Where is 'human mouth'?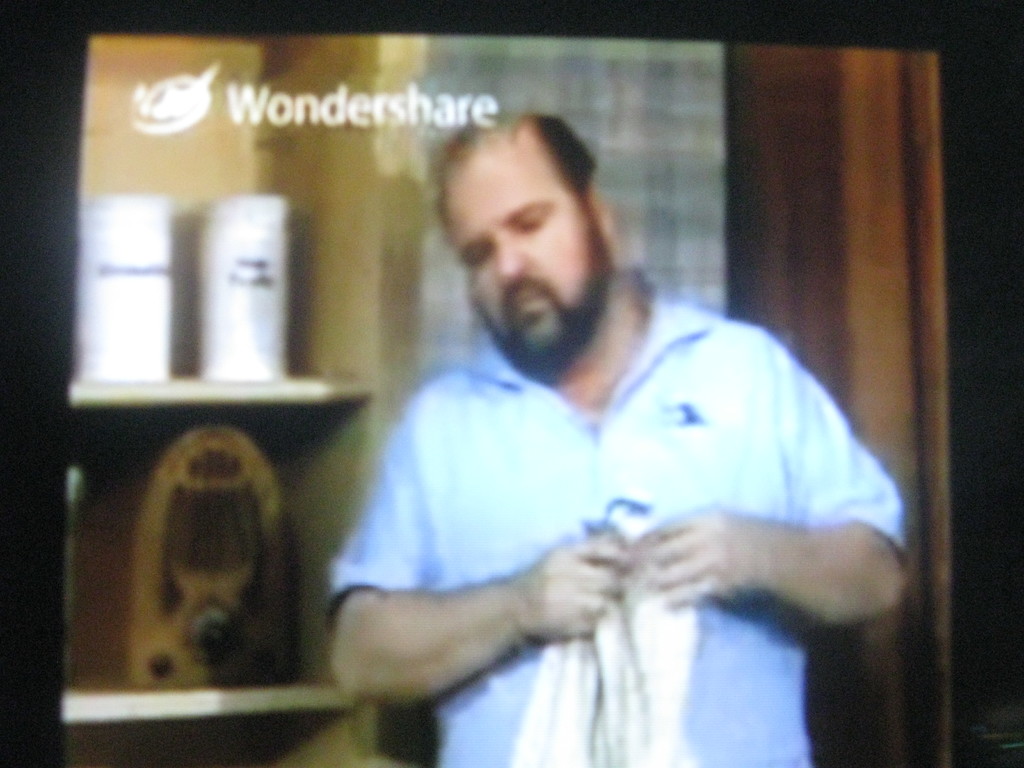
bbox=[518, 295, 541, 310].
